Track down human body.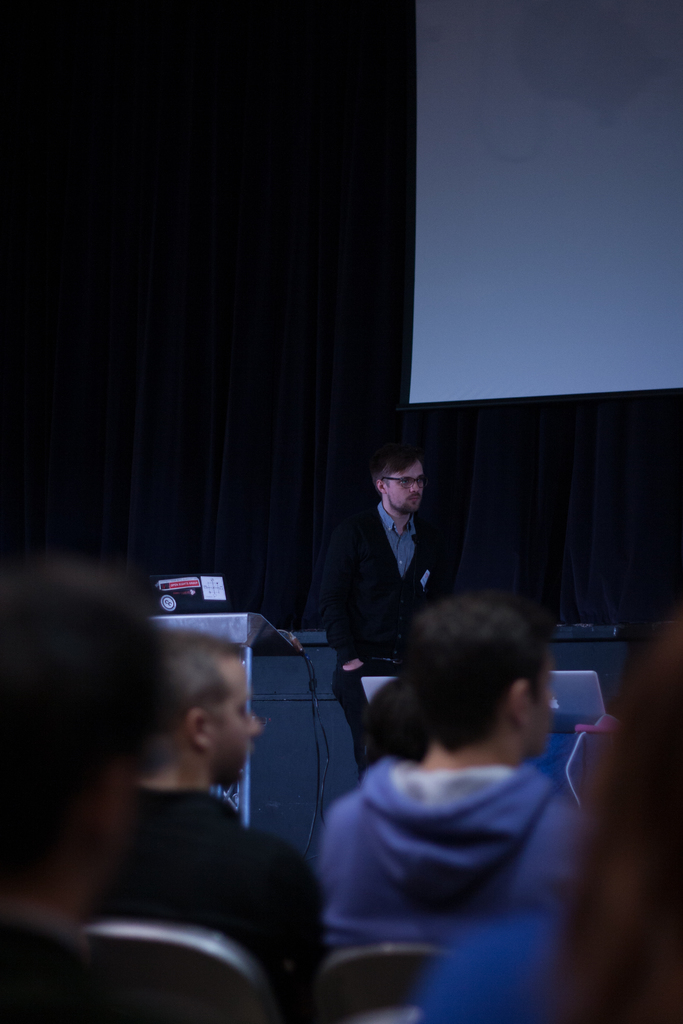
Tracked to 63 631 332 1018.
